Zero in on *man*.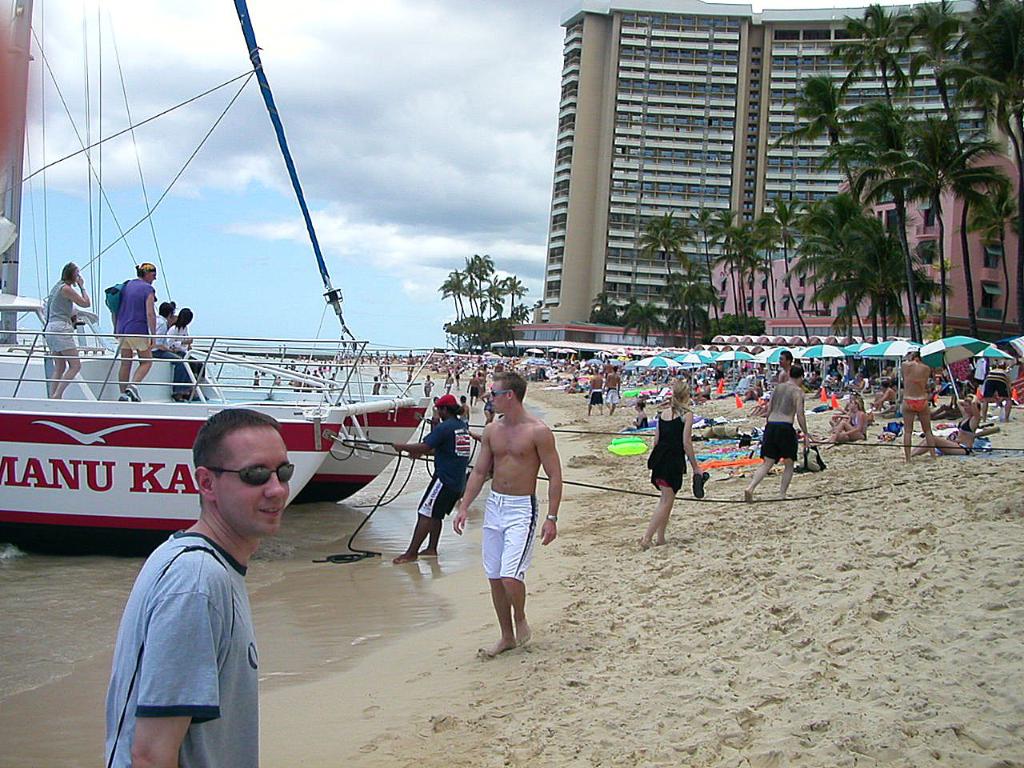
Zeroed in: <box>466,373,484,406</box>.
